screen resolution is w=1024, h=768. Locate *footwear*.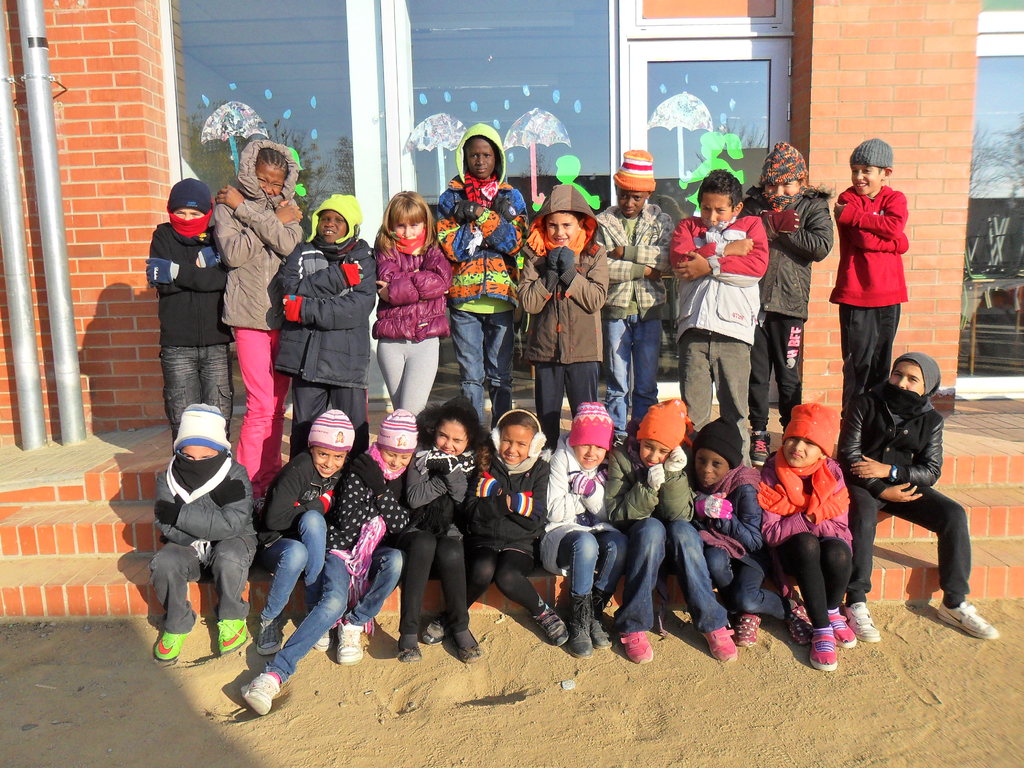
(x1=216, y1=617, x2=248, y2=654).
